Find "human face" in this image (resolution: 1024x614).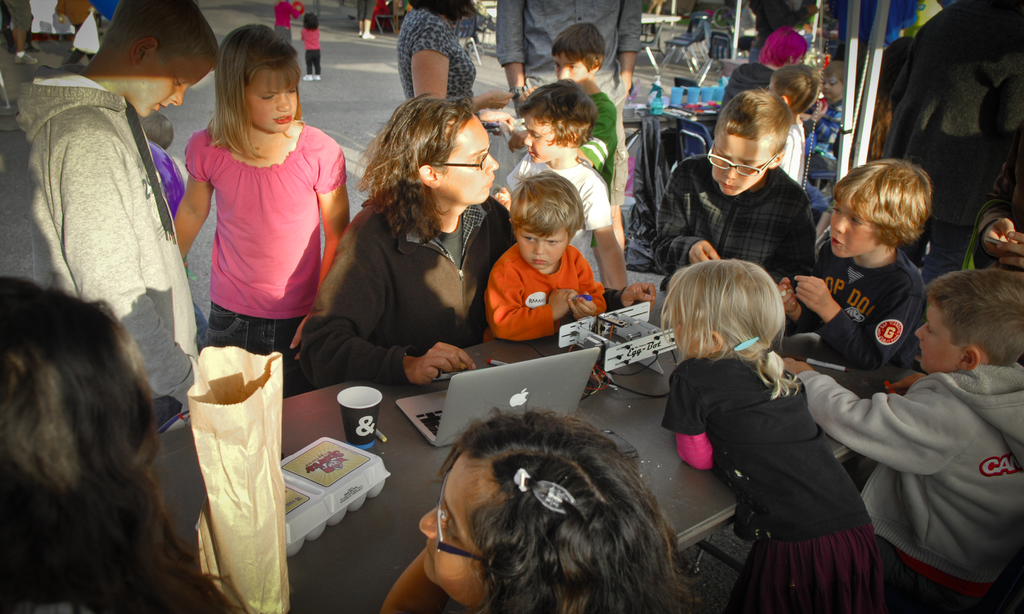
pyautogui.locateOnScreen(421, 453, 501, 608).
